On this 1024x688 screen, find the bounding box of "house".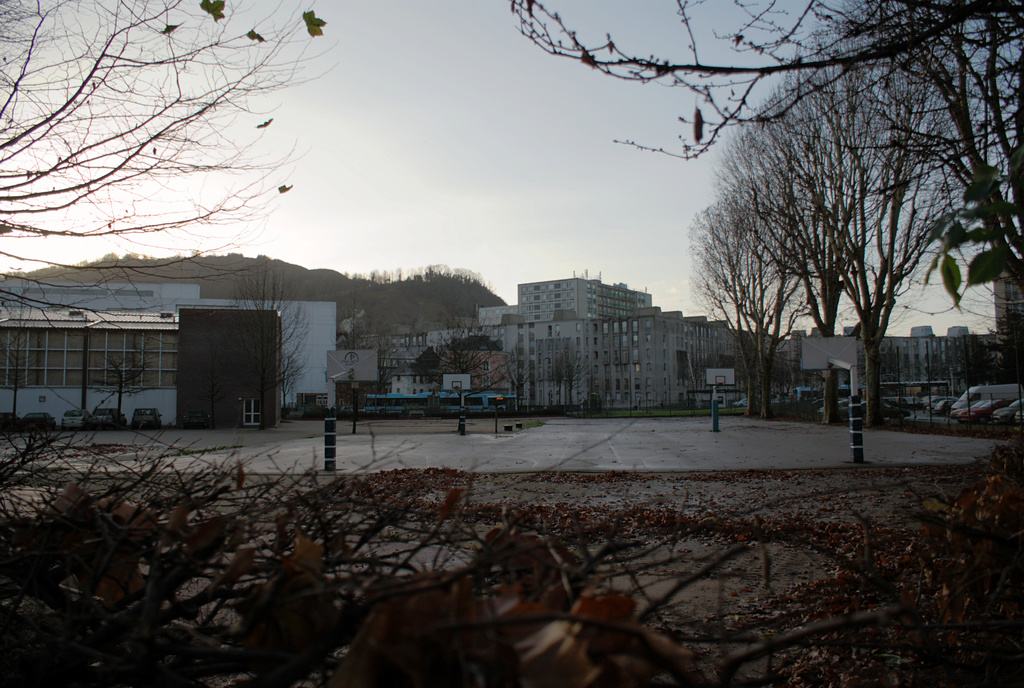
Bounding box: [left=876, top=328, right=981, bottom=431].
